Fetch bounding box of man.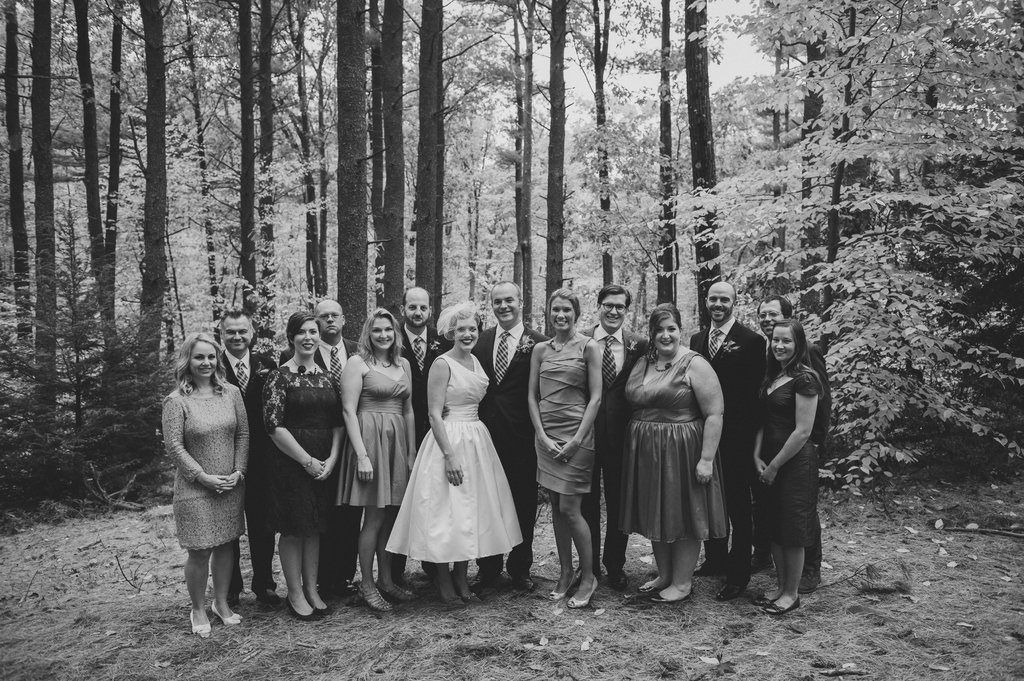
Bbox: (394,282,447,595).
